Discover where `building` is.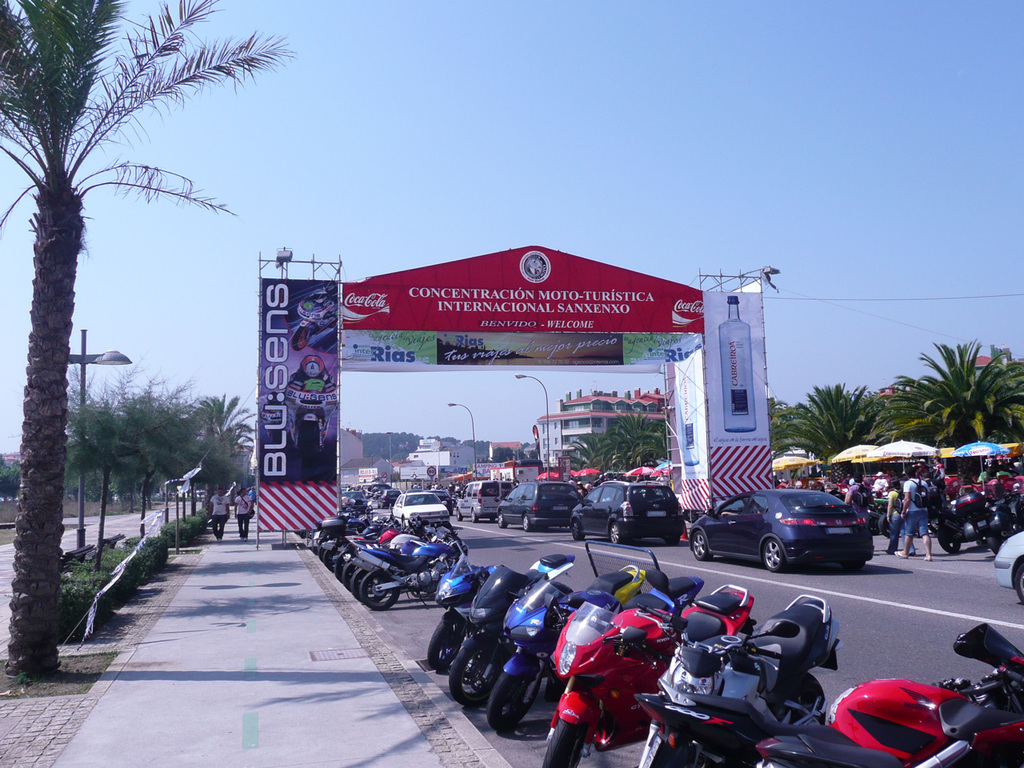
Discovered at box=[405, 436, 478, 482].
